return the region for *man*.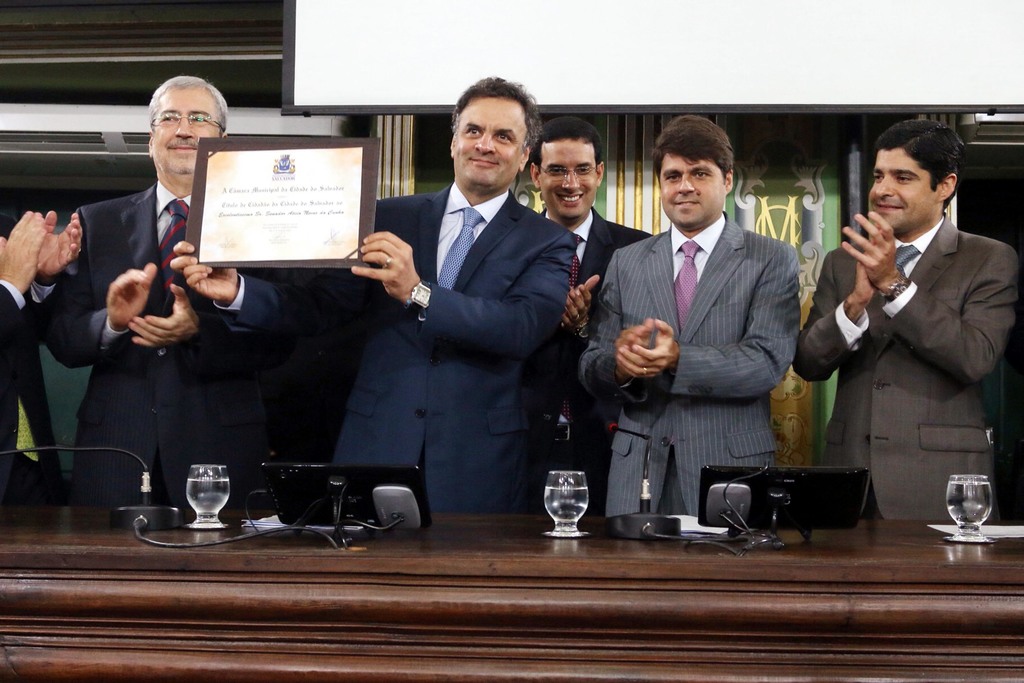
[x1=522, y1=113, x2=651, y2=492].
